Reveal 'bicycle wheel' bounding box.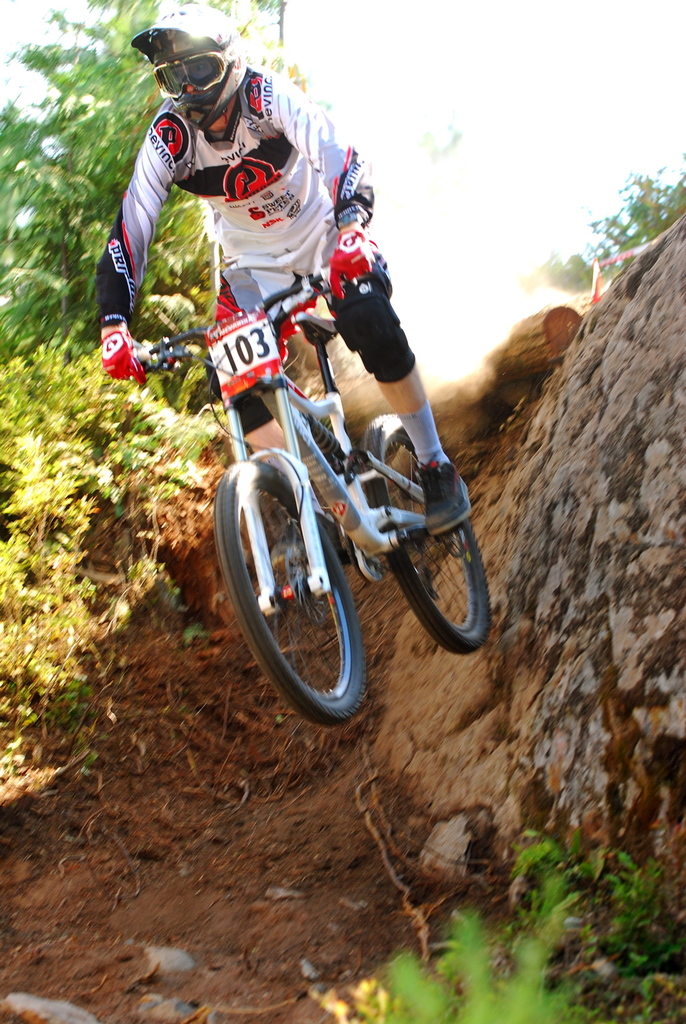
Revealed: (370, 429, 493, 658).
